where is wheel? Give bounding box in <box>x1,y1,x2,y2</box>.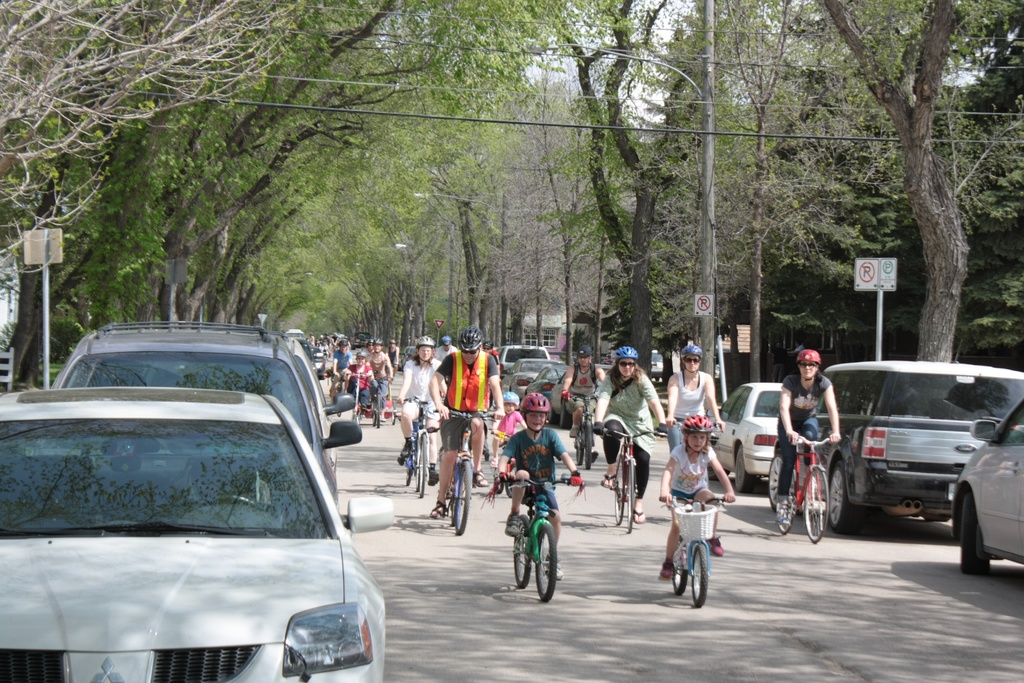
<box>775,459,795,541</box>.
